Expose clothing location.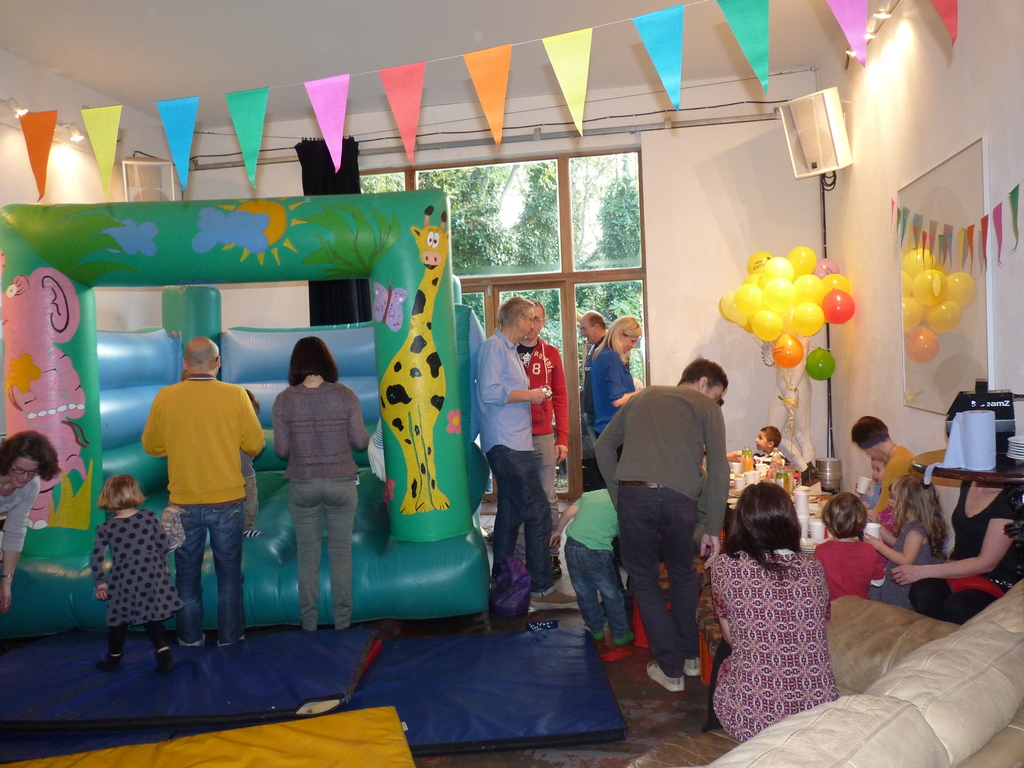
Exposed at region(582, 337, 630, 447).
